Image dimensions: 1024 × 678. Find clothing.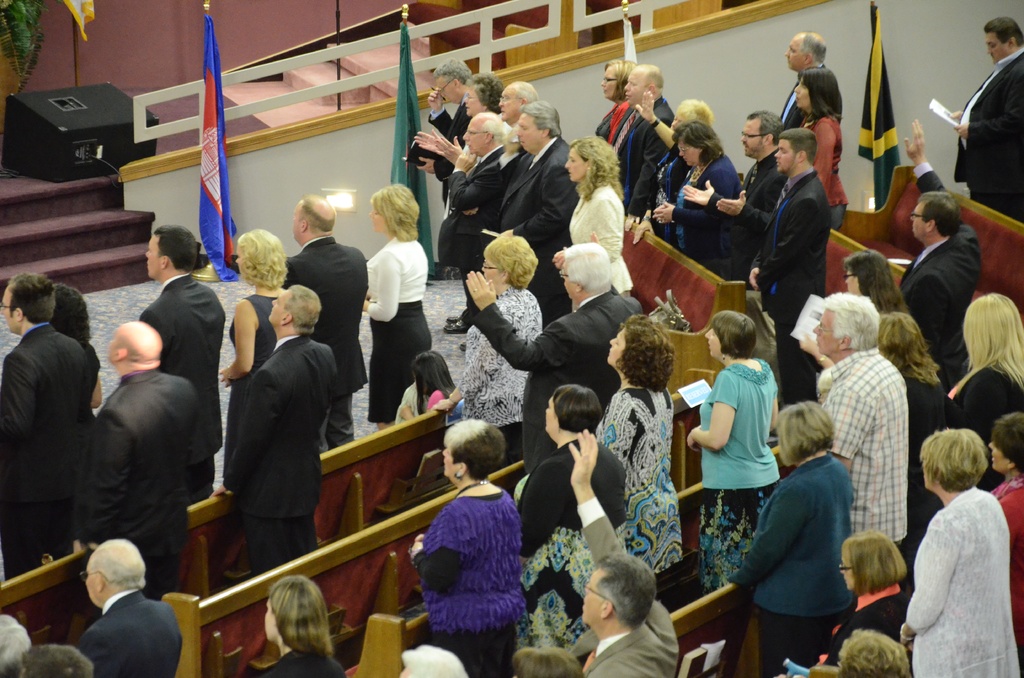
909:488:1023:676.
